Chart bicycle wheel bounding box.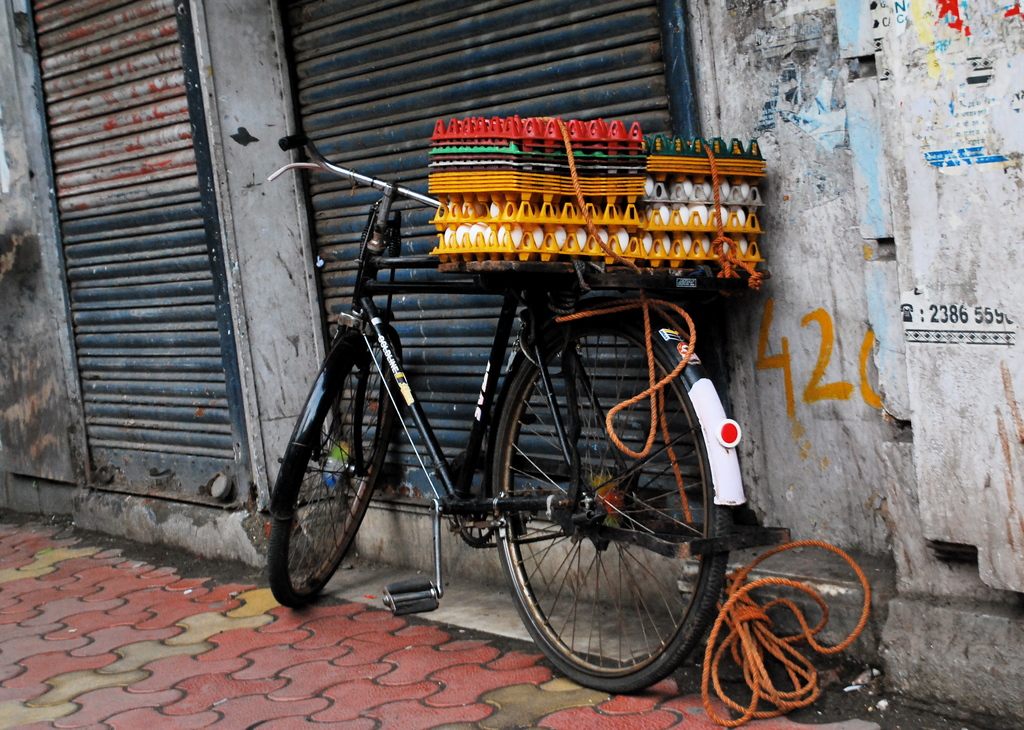
Charted: <box>268,330,397,613</box>.
